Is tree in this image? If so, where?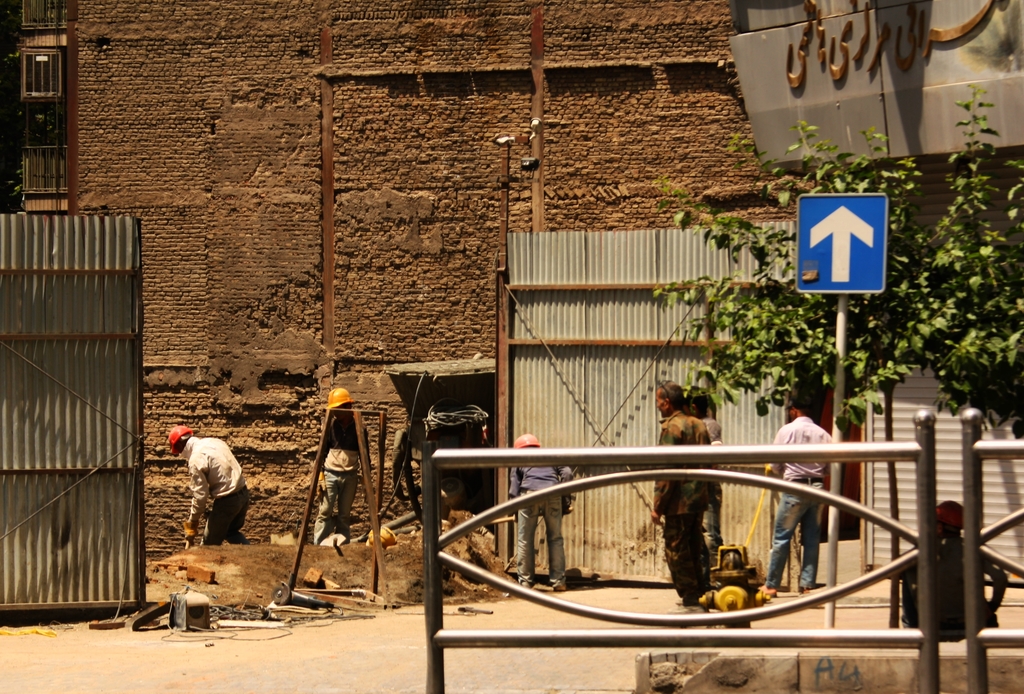
Yes, at locate(643, 76, 1023, 636).
